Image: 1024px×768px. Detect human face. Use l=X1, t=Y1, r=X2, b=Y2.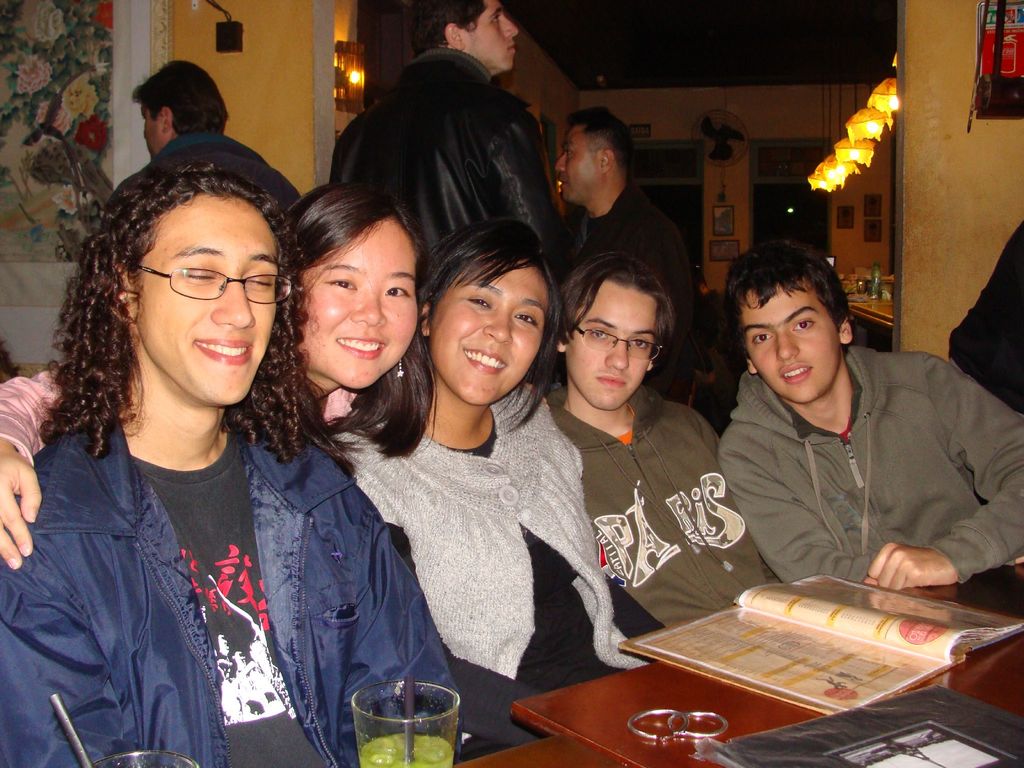
l=557, t=126, r=598, b=202.
